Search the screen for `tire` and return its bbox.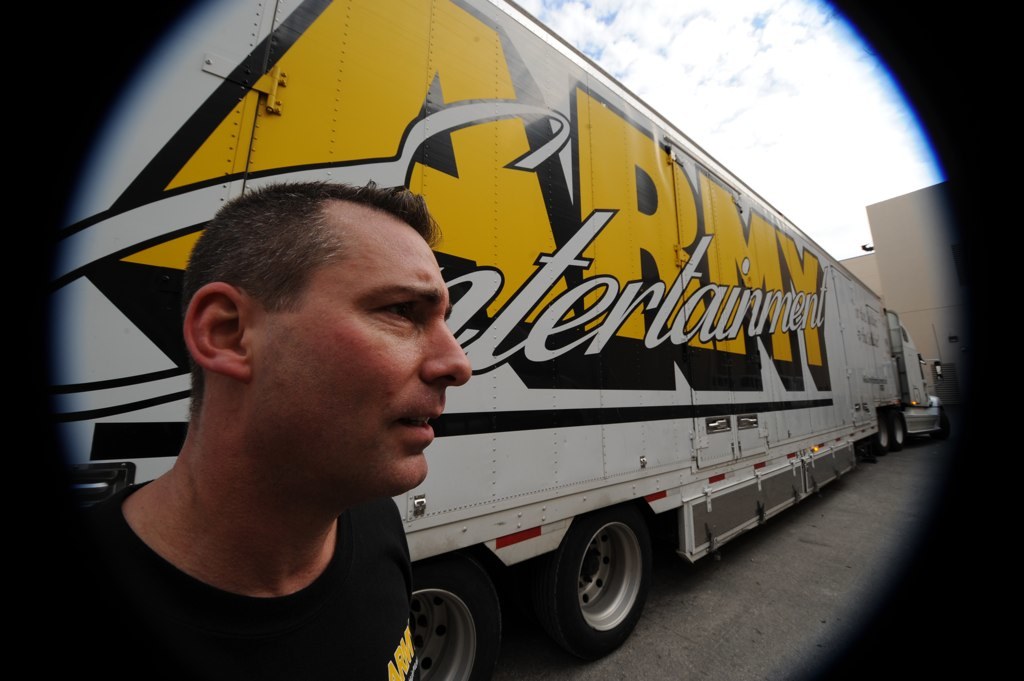
Found: 874/406/892/456.
